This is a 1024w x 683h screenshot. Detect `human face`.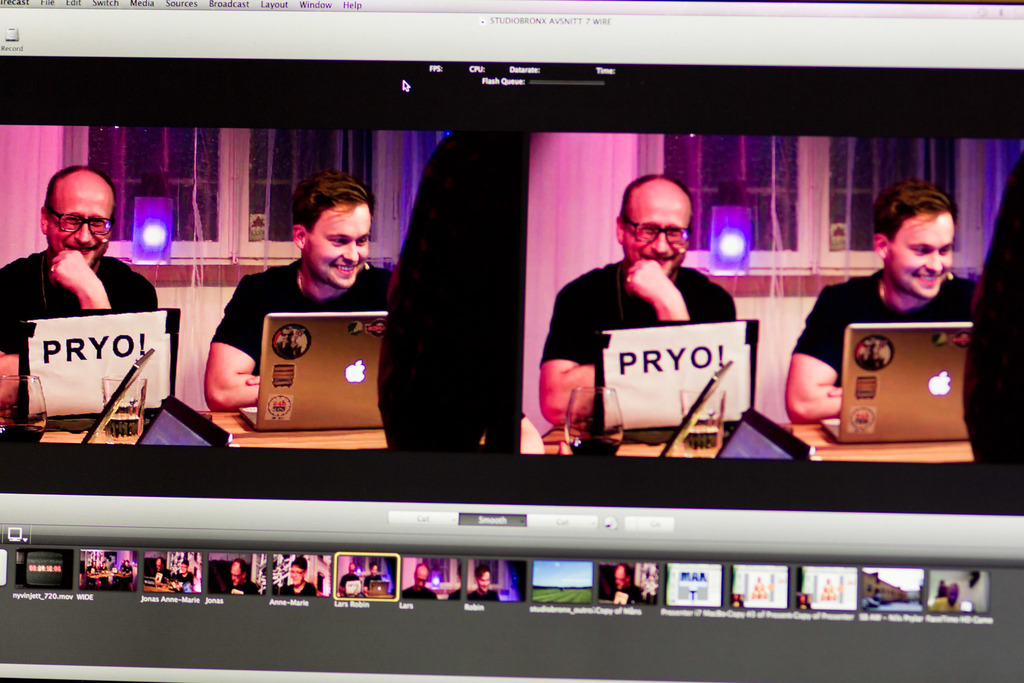
230:564:243:584.
